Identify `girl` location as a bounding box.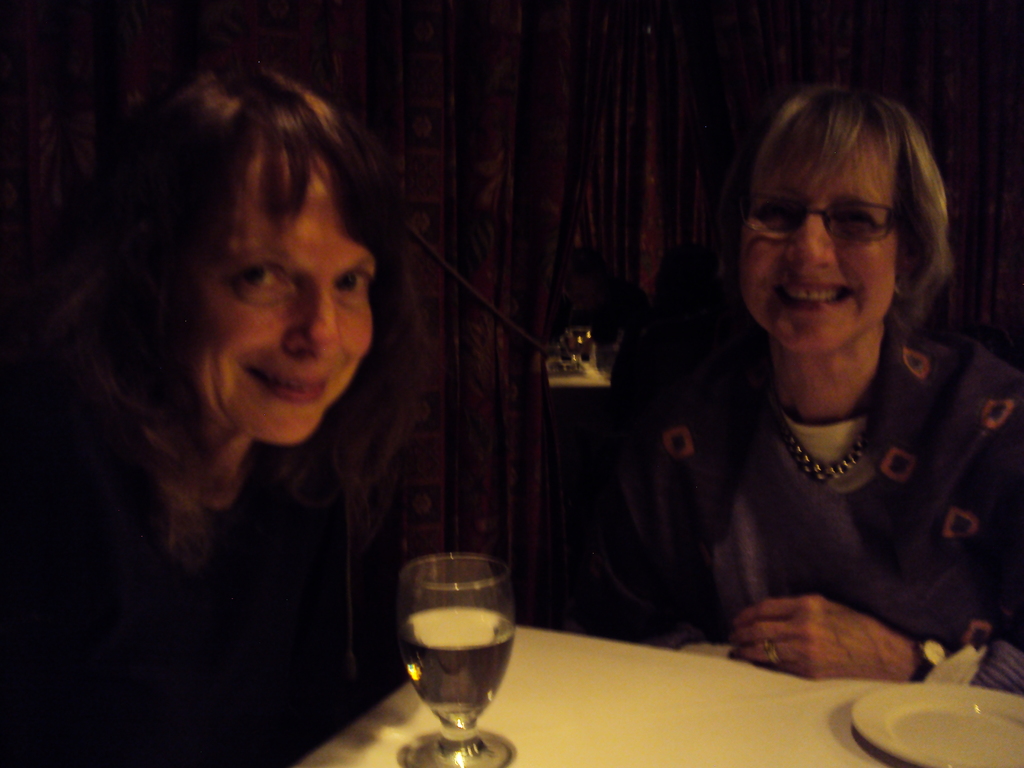
bbox=(0, 63, 414, 767).
